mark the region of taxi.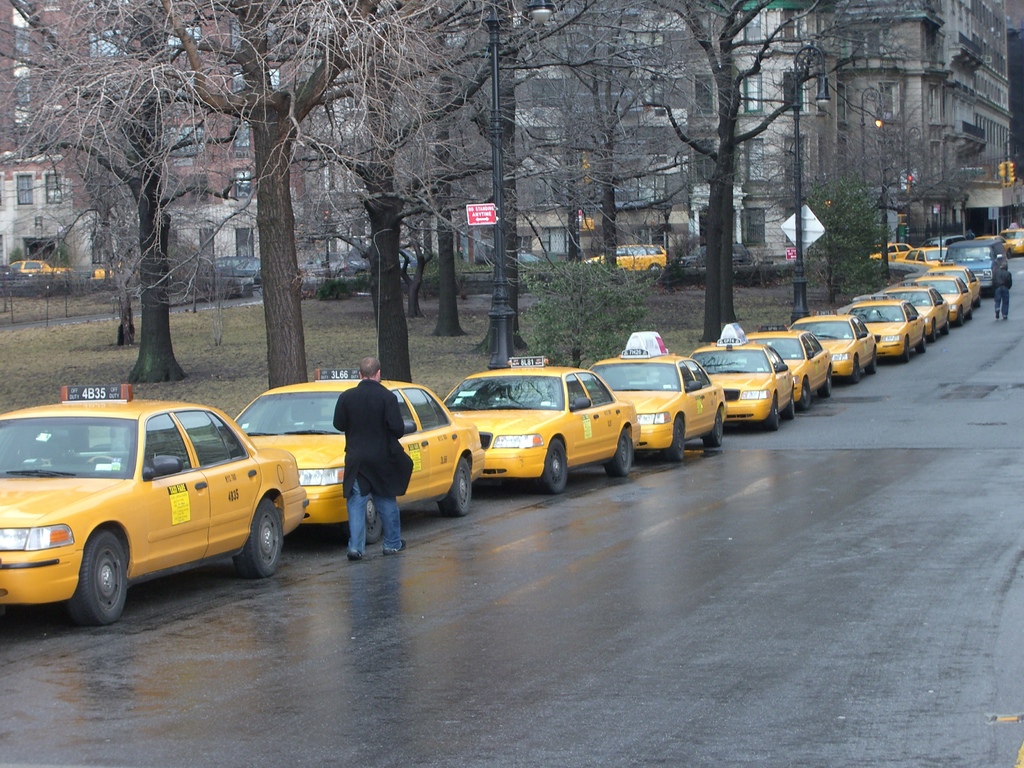
Region: 917,270,974,319.
